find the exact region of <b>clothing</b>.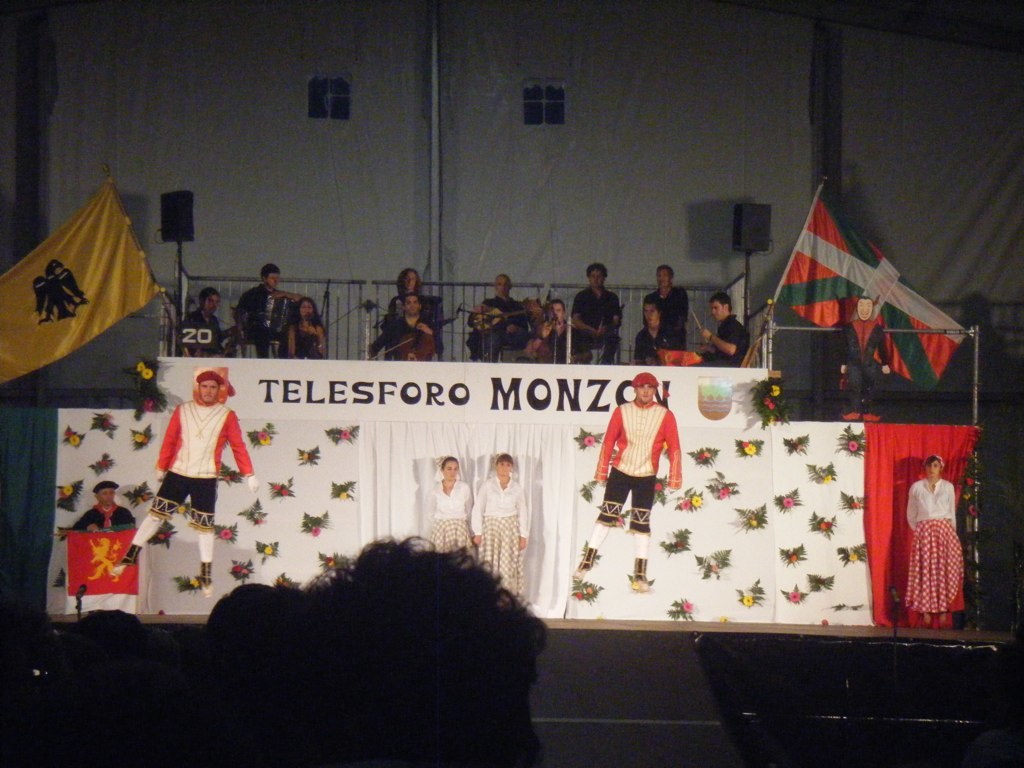
Exact region: 467, 288, 533, 357.
